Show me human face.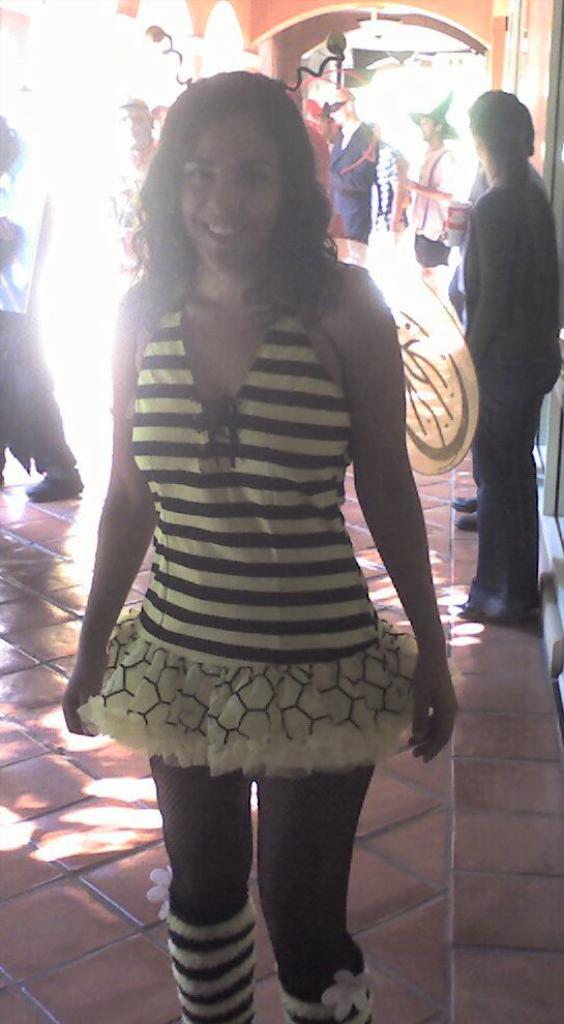
human face is here: [326,96,348,129].
